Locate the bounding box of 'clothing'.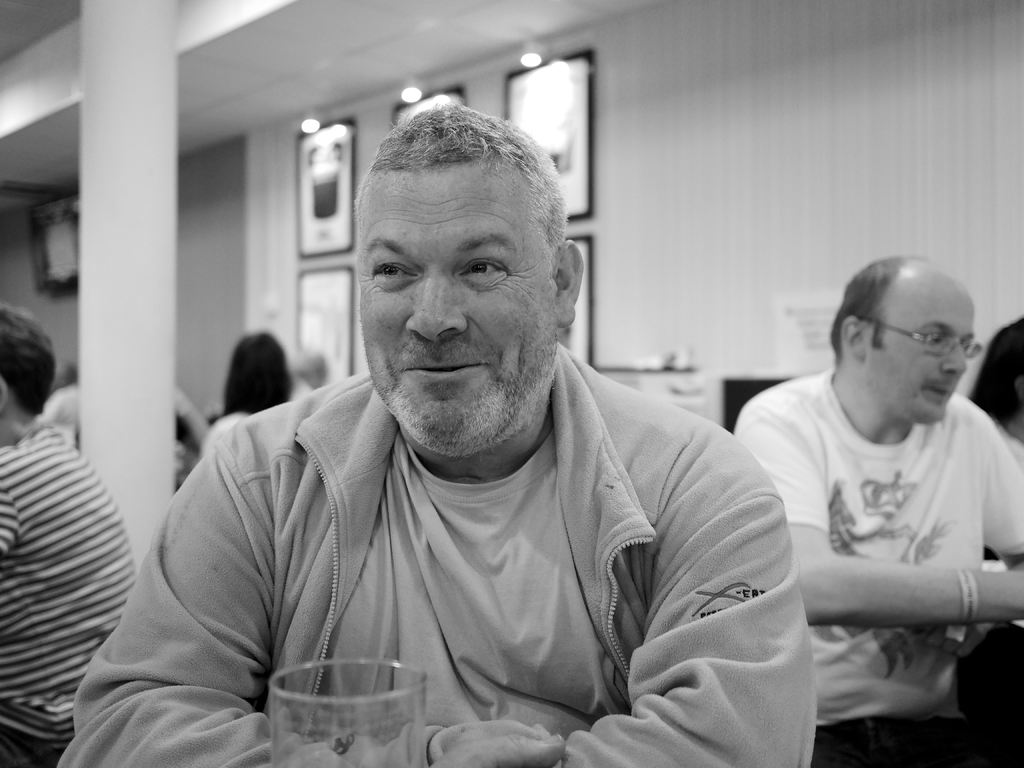
Bounding box: crop(71, 371, 817, 767).
